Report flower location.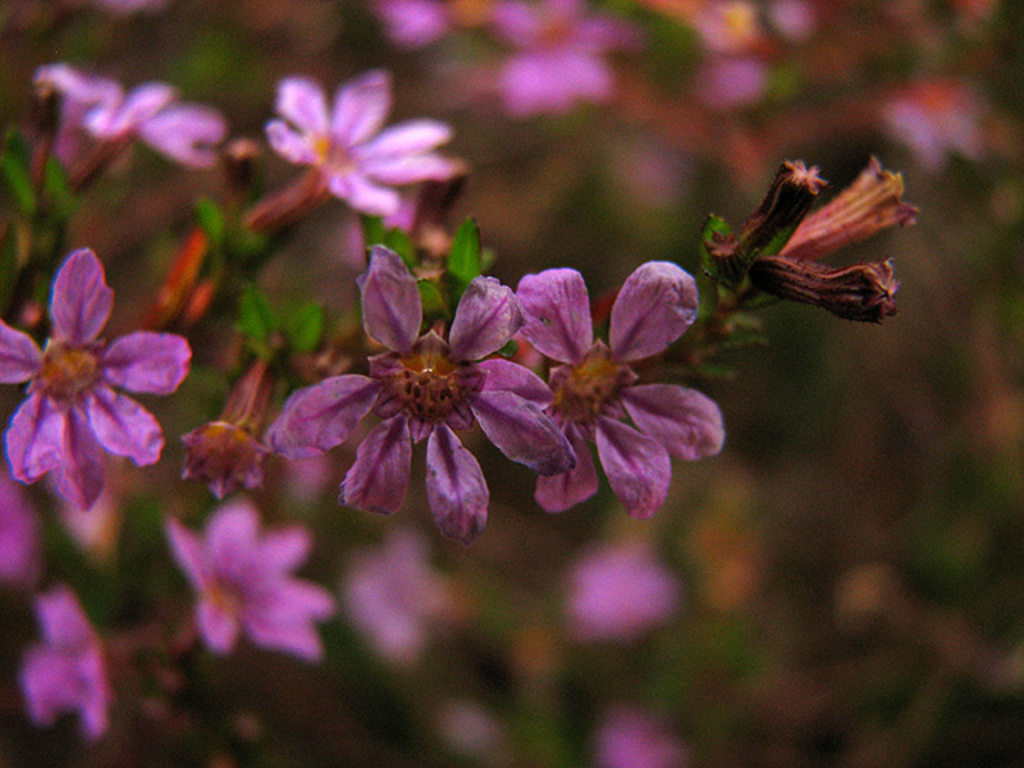
Report: (left=568, top=541, right=680, bottom=638).
